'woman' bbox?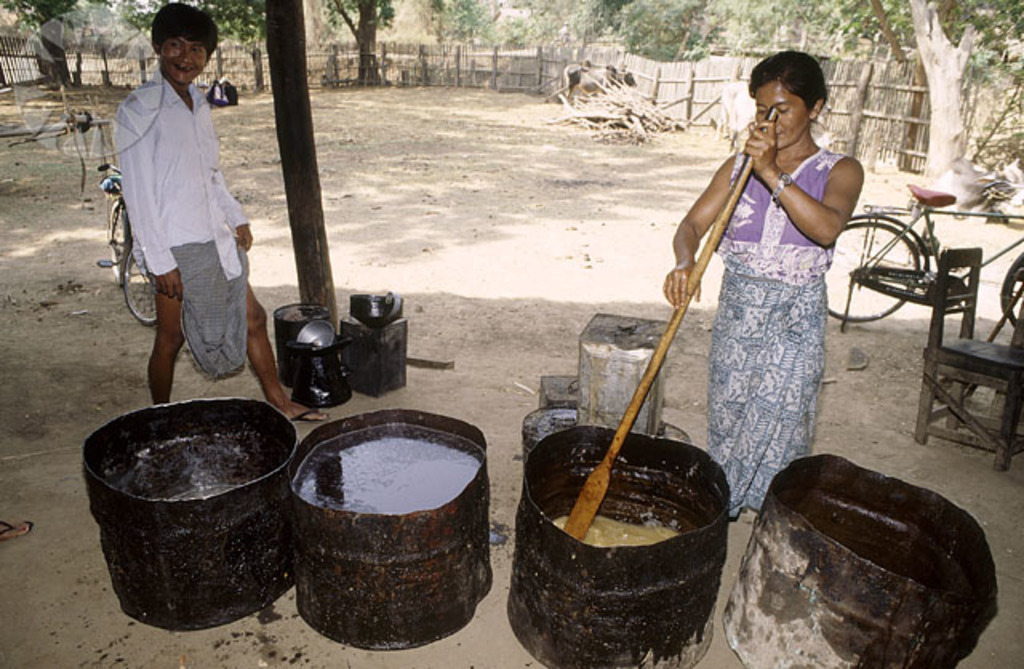
pyautogui.locateOnScreen(672, 54, 878, 501)
